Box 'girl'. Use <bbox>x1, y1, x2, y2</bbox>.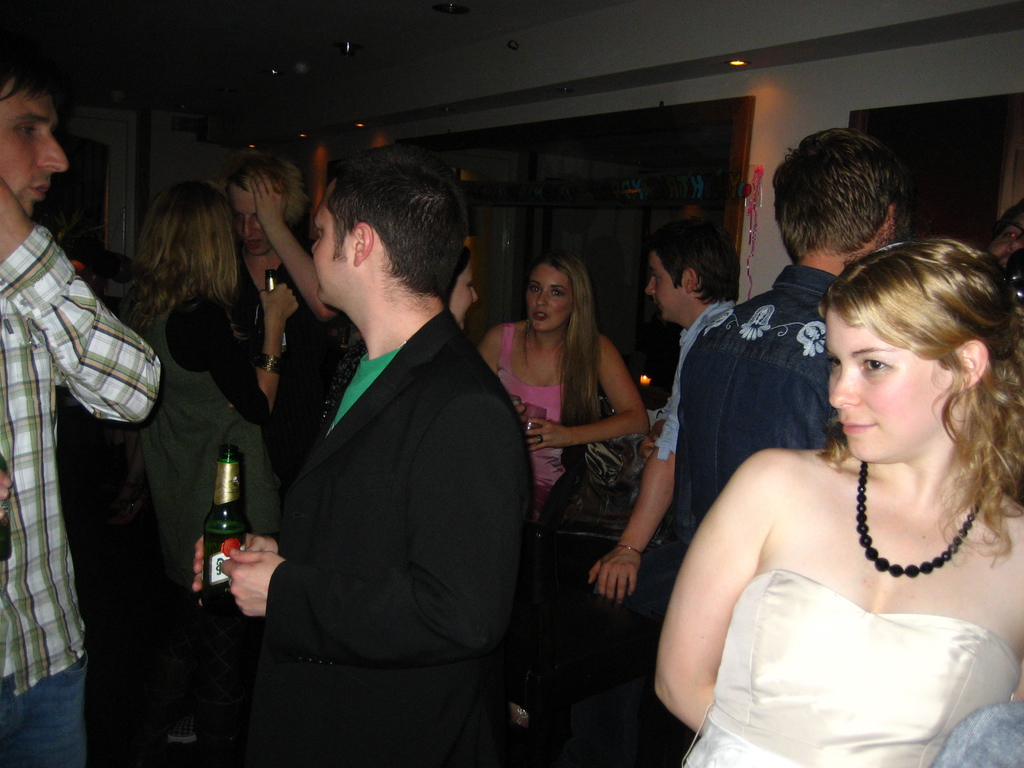
<bbox>657, 237, 1021, 767</bbox>.
